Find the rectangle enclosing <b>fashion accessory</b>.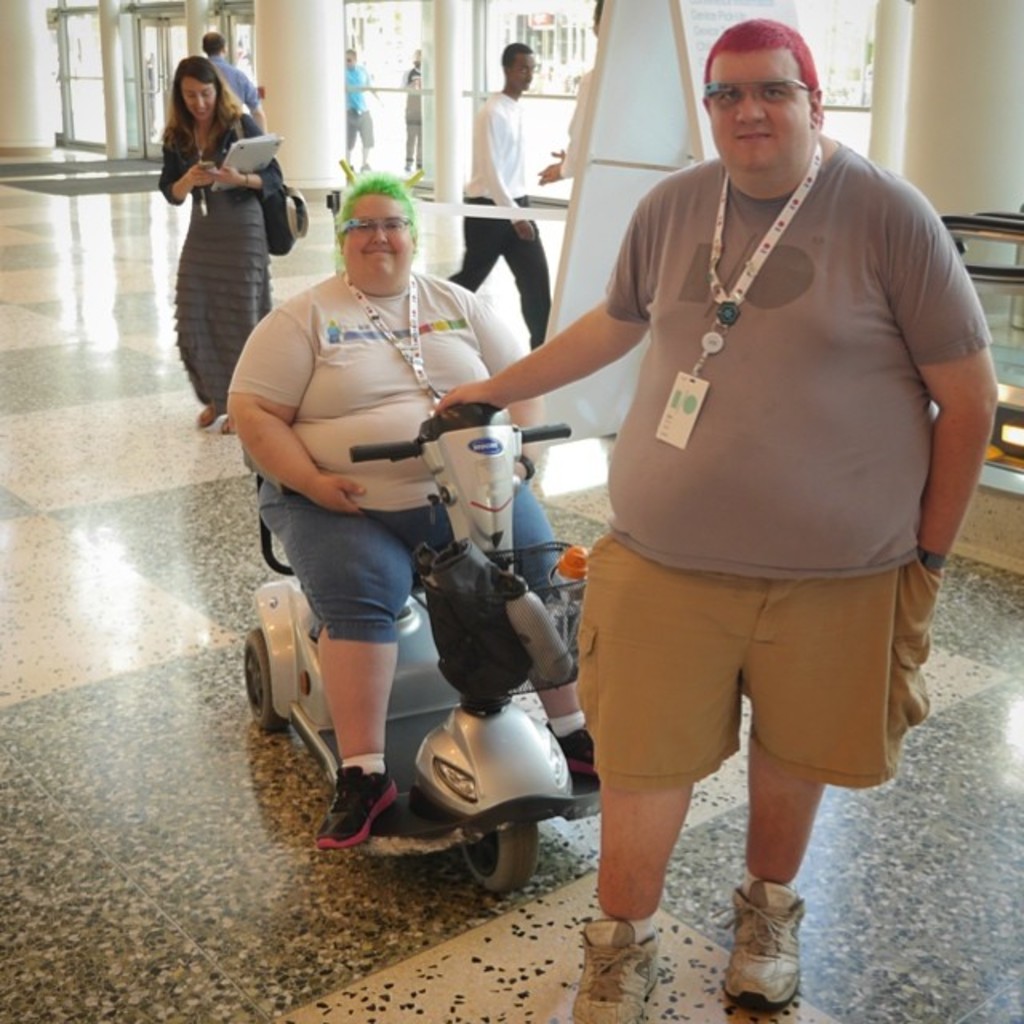
bbox(339, 213, 416, 235).
